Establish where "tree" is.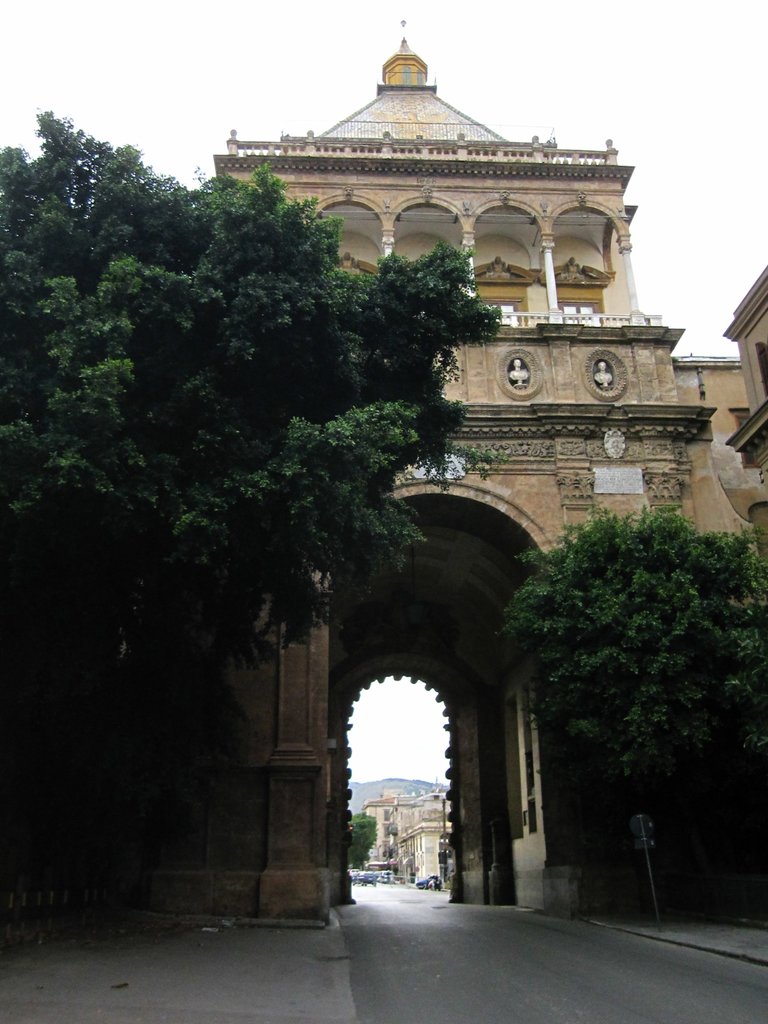
Established at x1=352 y1=812 x2=382 y2=872.
